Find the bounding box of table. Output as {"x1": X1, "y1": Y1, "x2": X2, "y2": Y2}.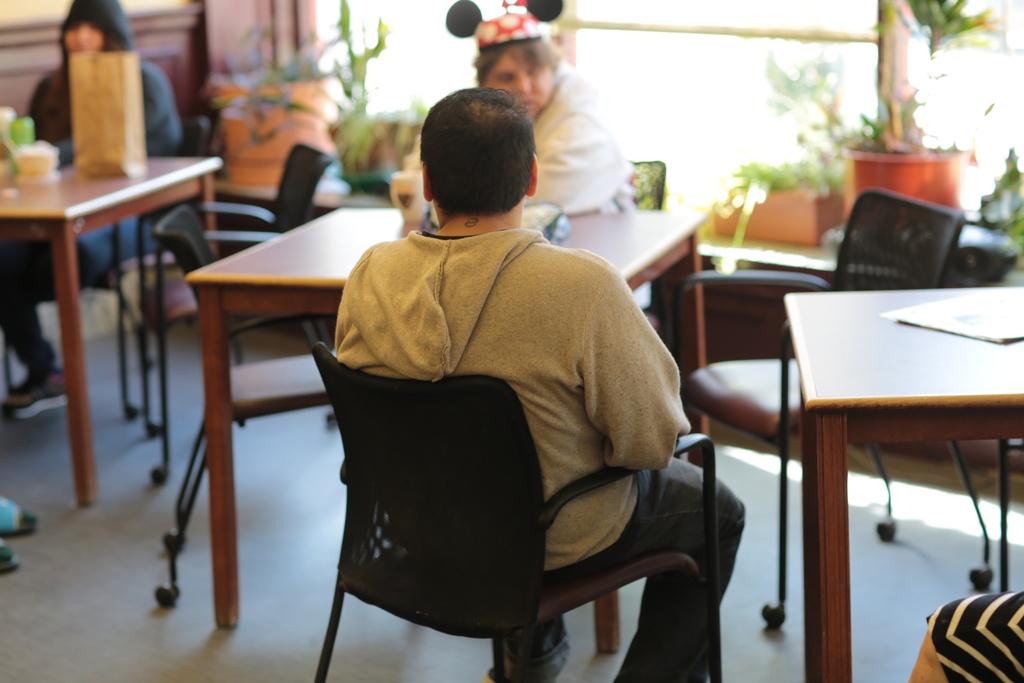
{"x1": 783, "y1": 286, "x2": 1023, "y2": 680}.
